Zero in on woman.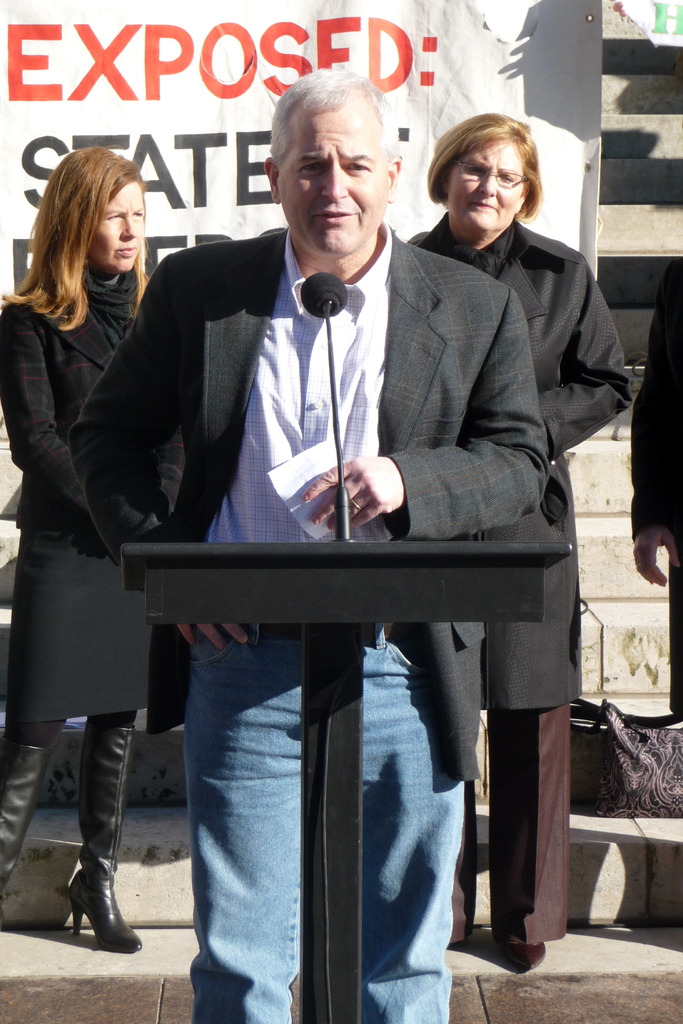
Zeroed in: left=400, top=113, right=635, bottom=975.
